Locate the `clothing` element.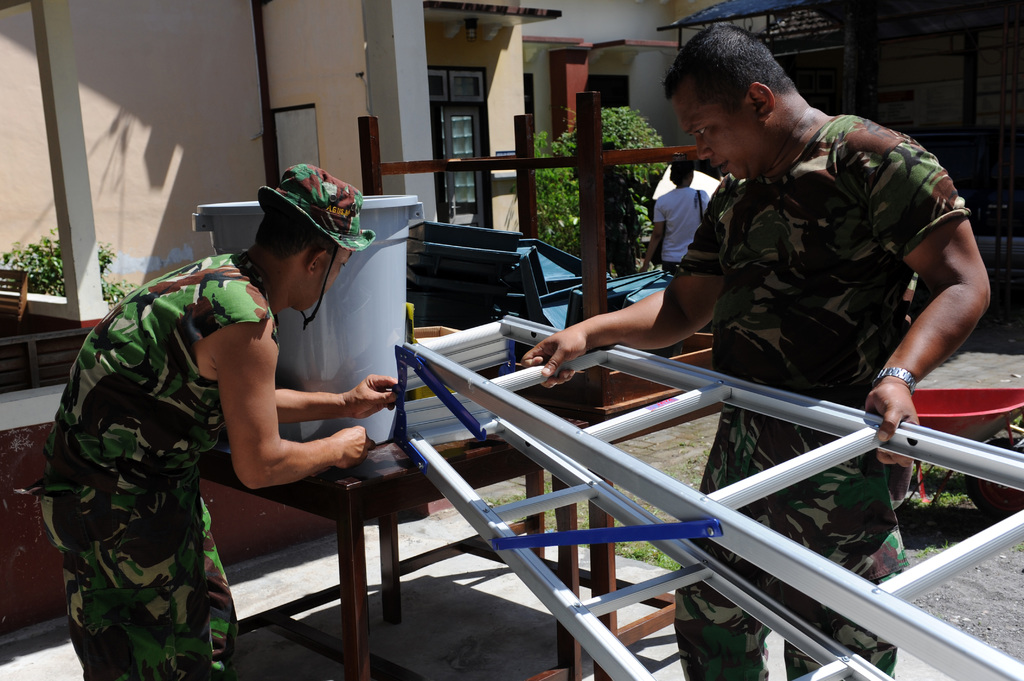
Element bbox: 655/182/711/272.
